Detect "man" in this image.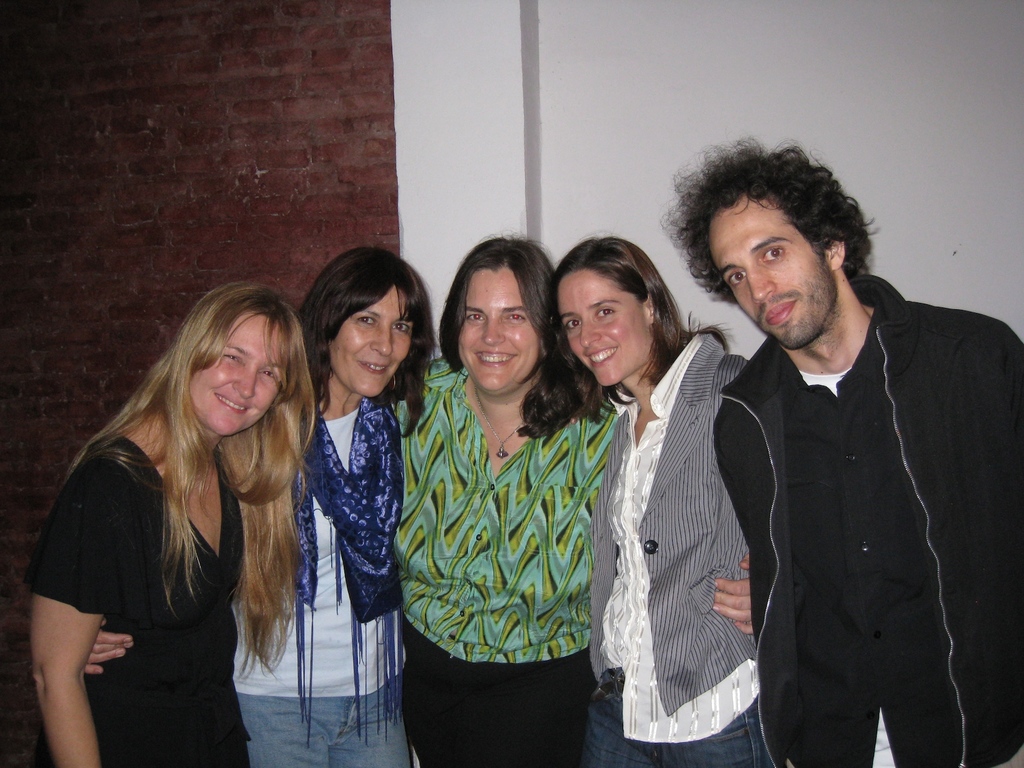
Detection: detection(692, 145, 1007, 767).
